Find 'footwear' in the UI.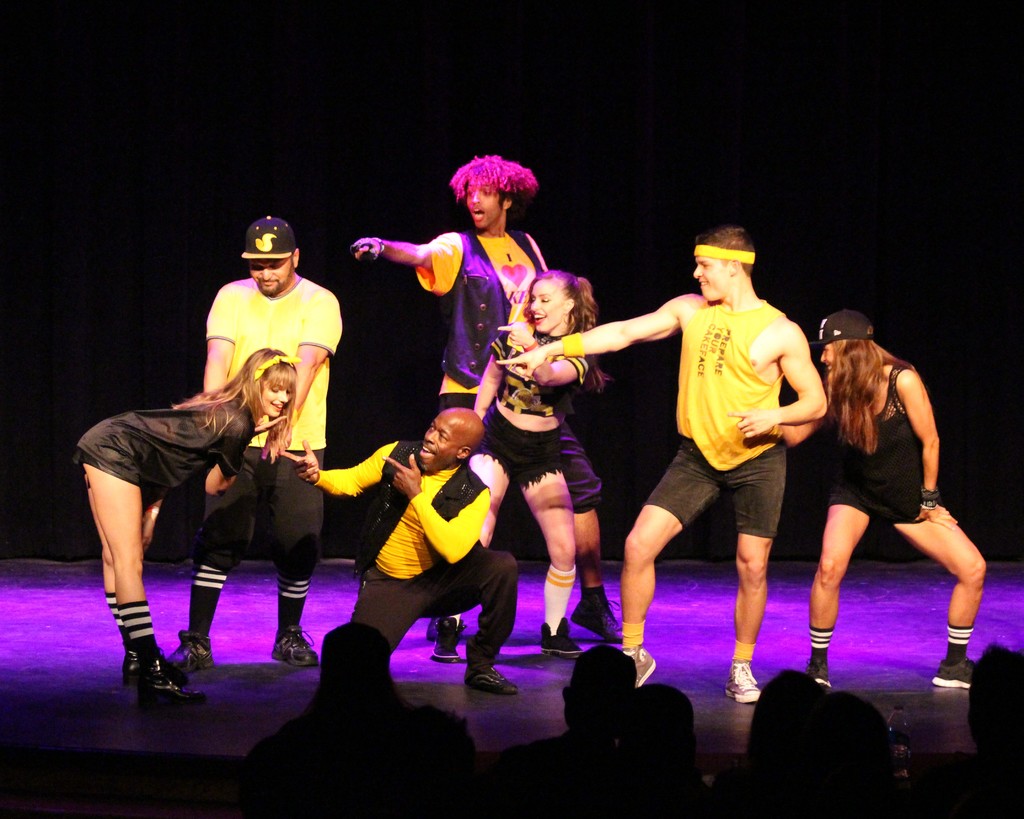
UI element at (628,646,656,685).
